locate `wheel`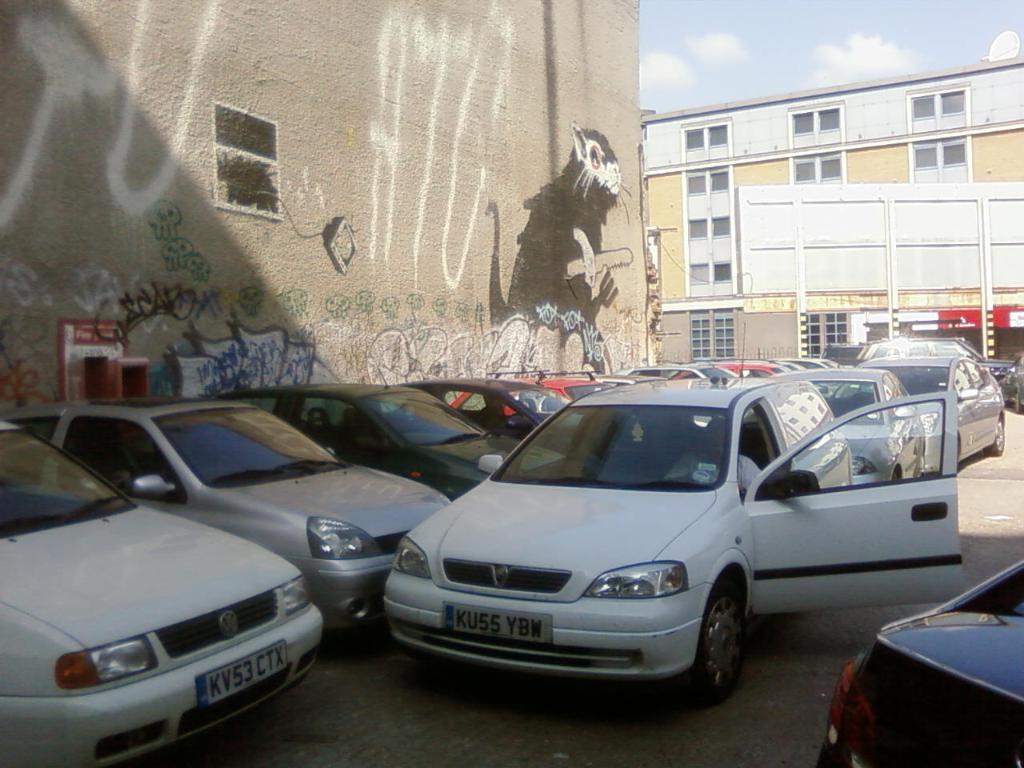
crop(696, 590, 758, 705)
